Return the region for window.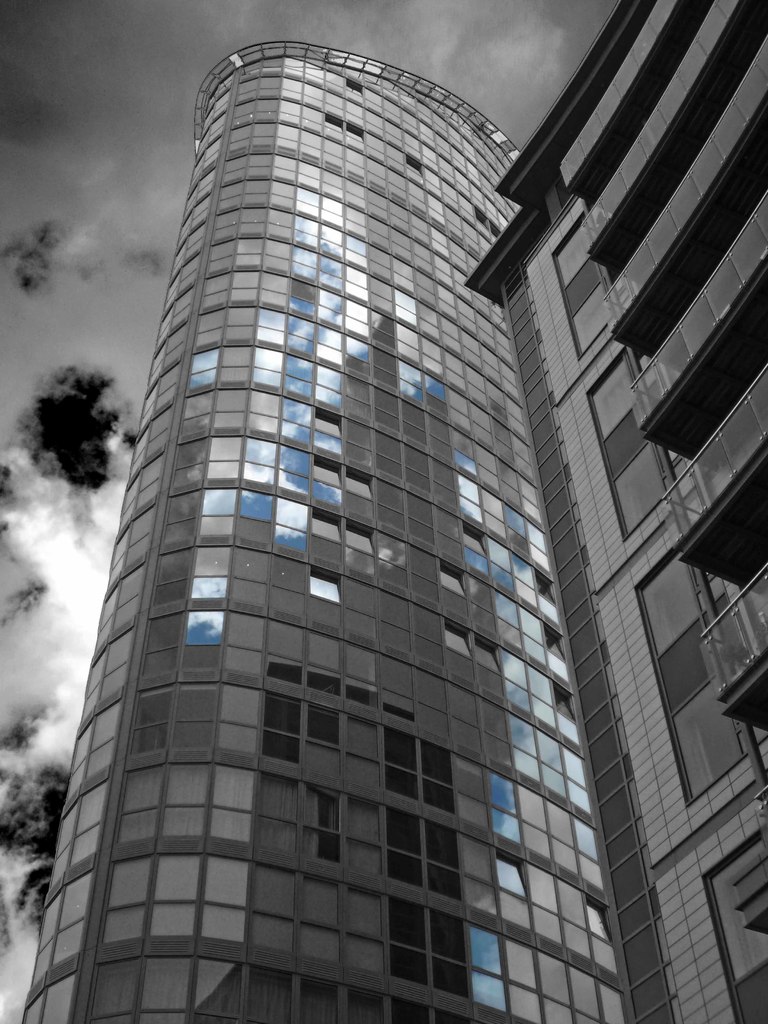
pyautogui.locateOnScreen(555, 214, 618, 357).
